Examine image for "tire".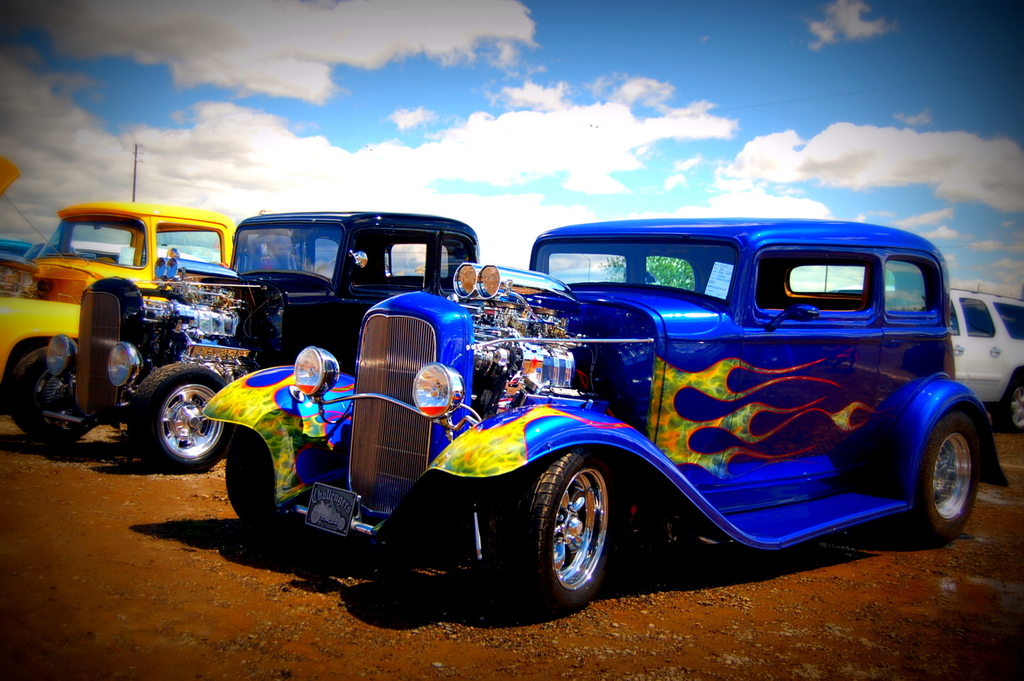
Examination result: [x1=12, y1=349, x2=88, y2=447].
